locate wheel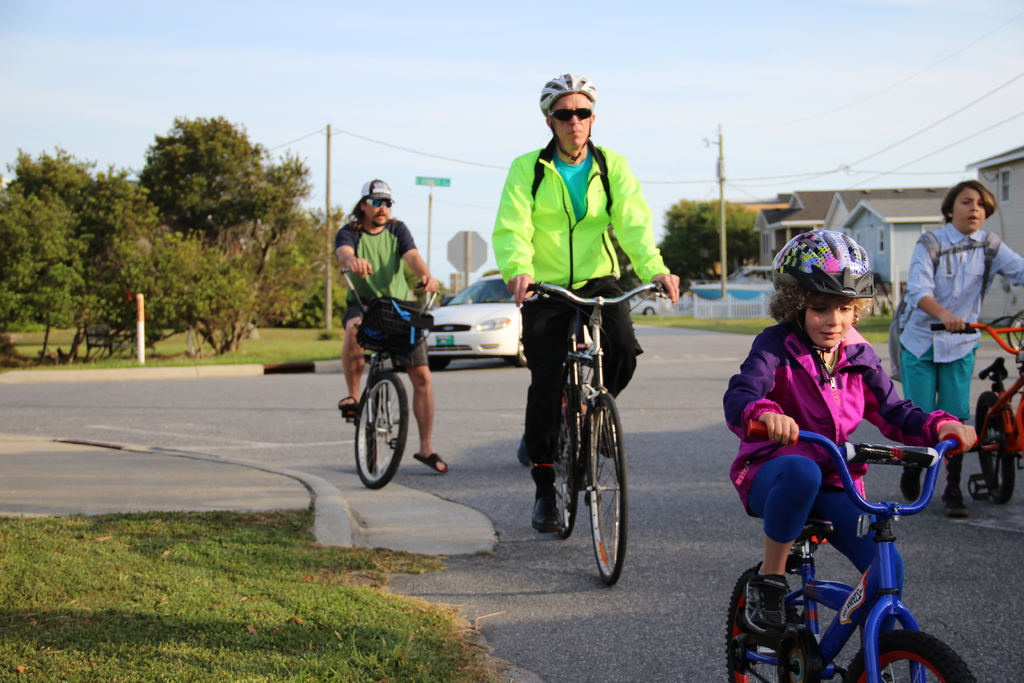
bbox=(729, 562, 794, 682)
